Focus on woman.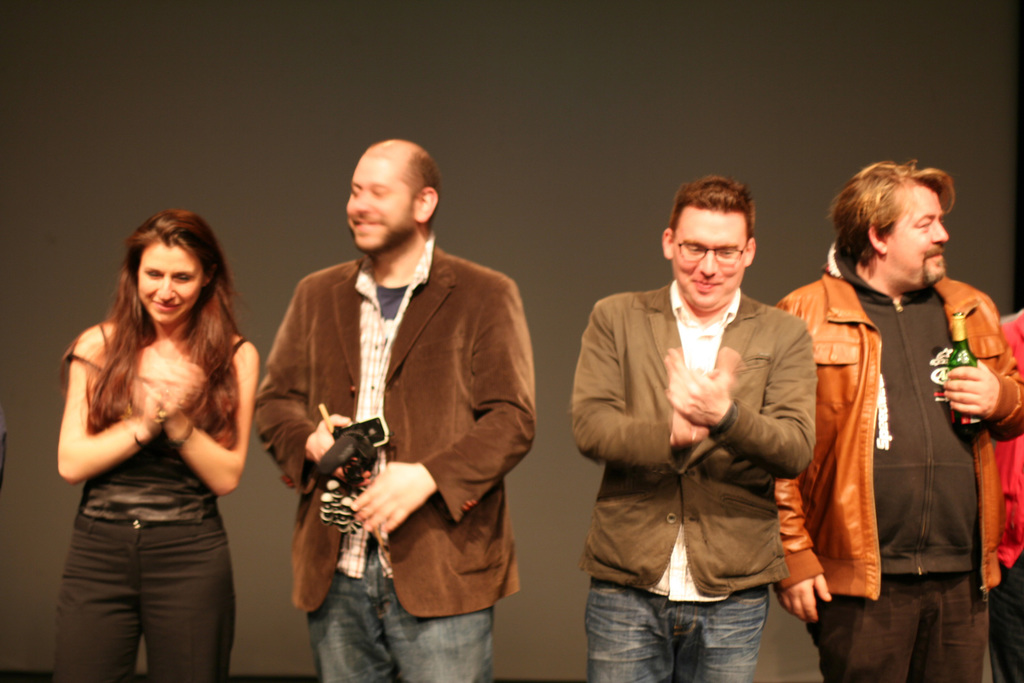
Focused at (x1=29, y1=186, x2=270, y2=682).
